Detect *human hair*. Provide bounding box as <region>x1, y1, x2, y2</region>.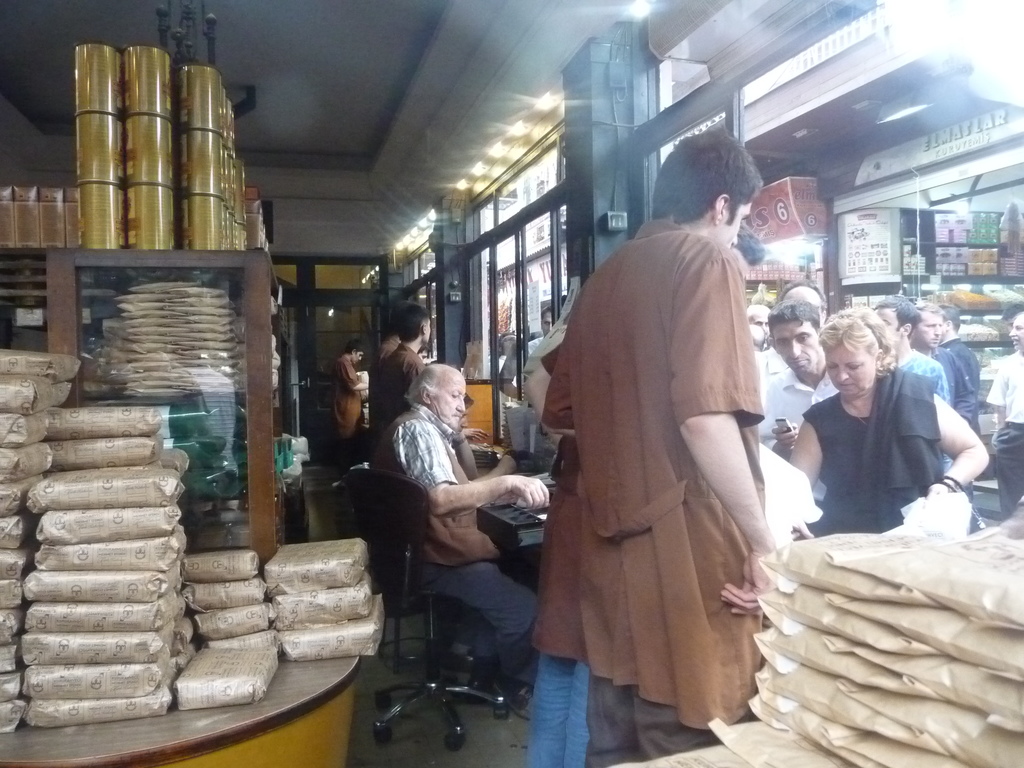
<region>1007, 309, 1023, 321</region>.
